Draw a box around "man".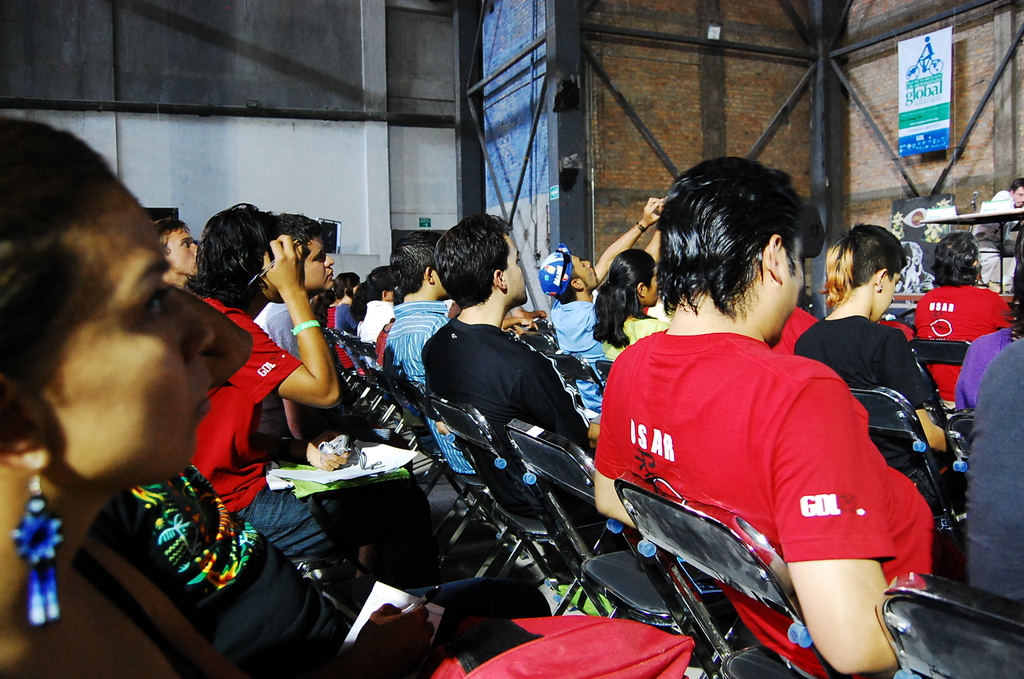
bbox=(360, 265, 397, 345).
